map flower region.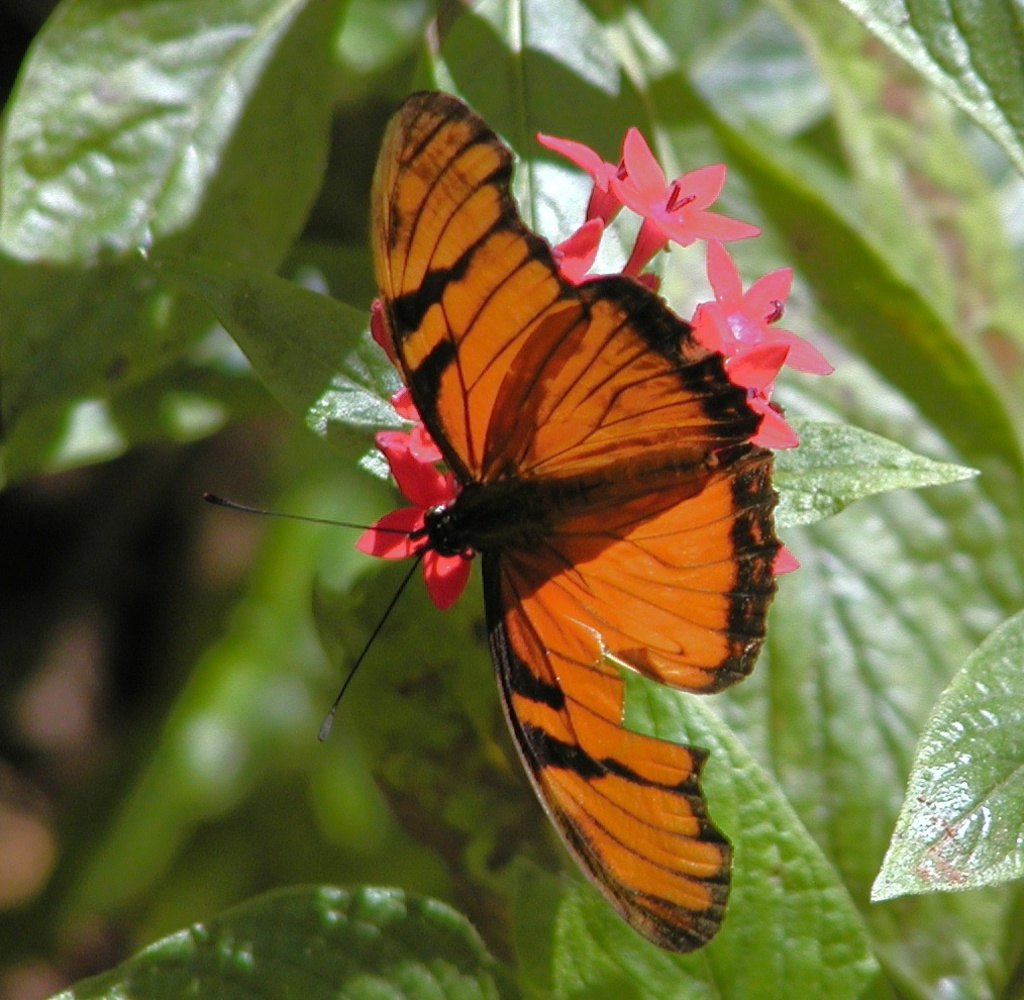
Mapped to 688 243 843 369.
